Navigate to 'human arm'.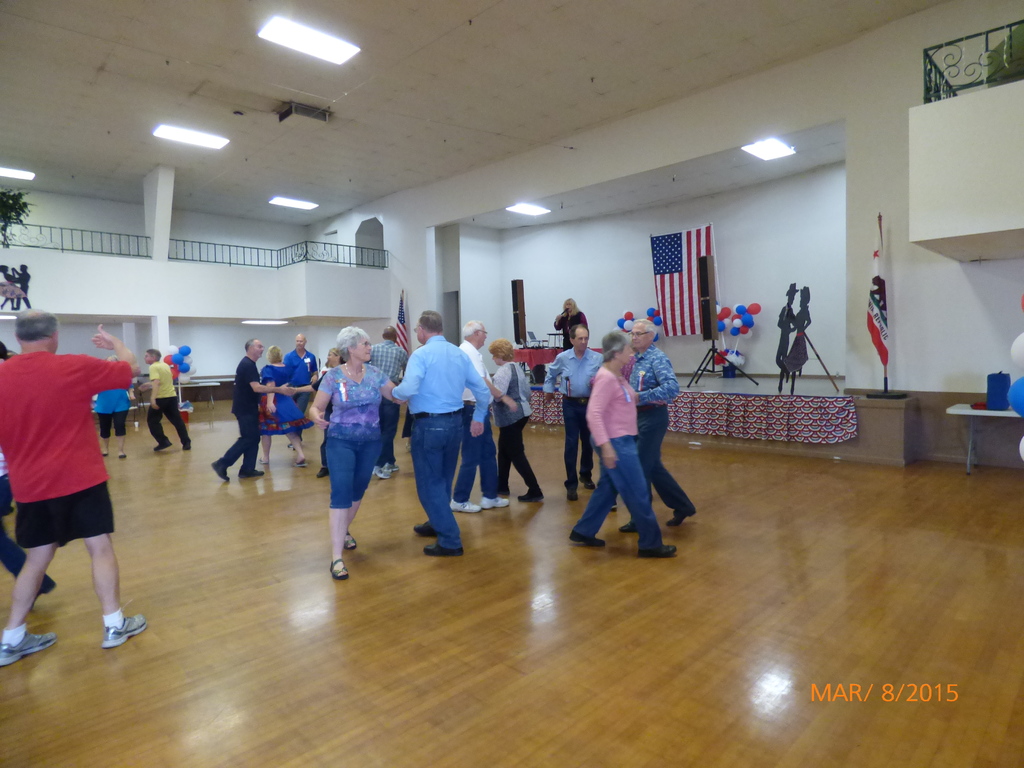
Navigation target: <box>282,365,299,390</box>.
